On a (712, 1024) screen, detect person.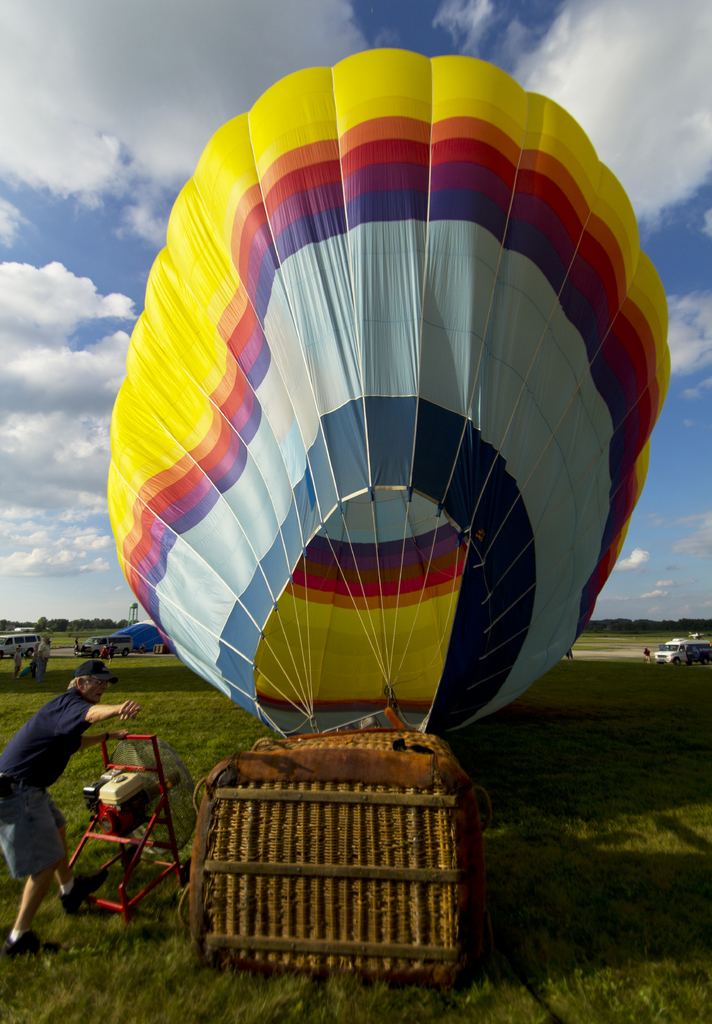
region(0, 661, 145, 963).
